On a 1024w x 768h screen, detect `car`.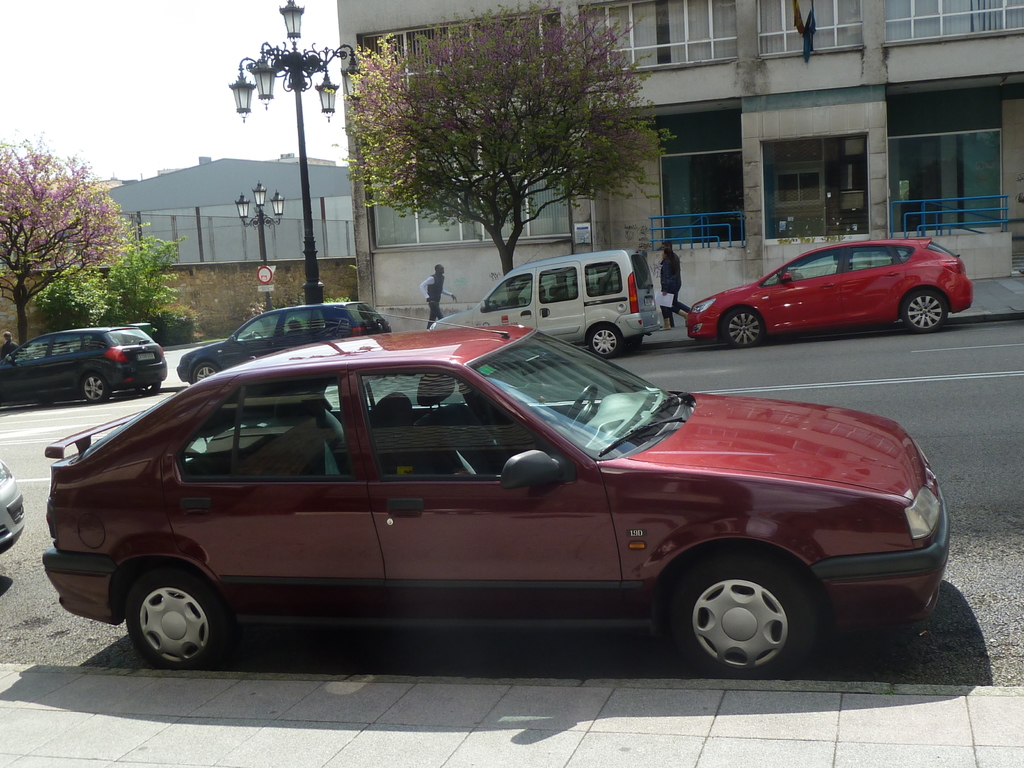
<box>687,236,971,343</box>.
